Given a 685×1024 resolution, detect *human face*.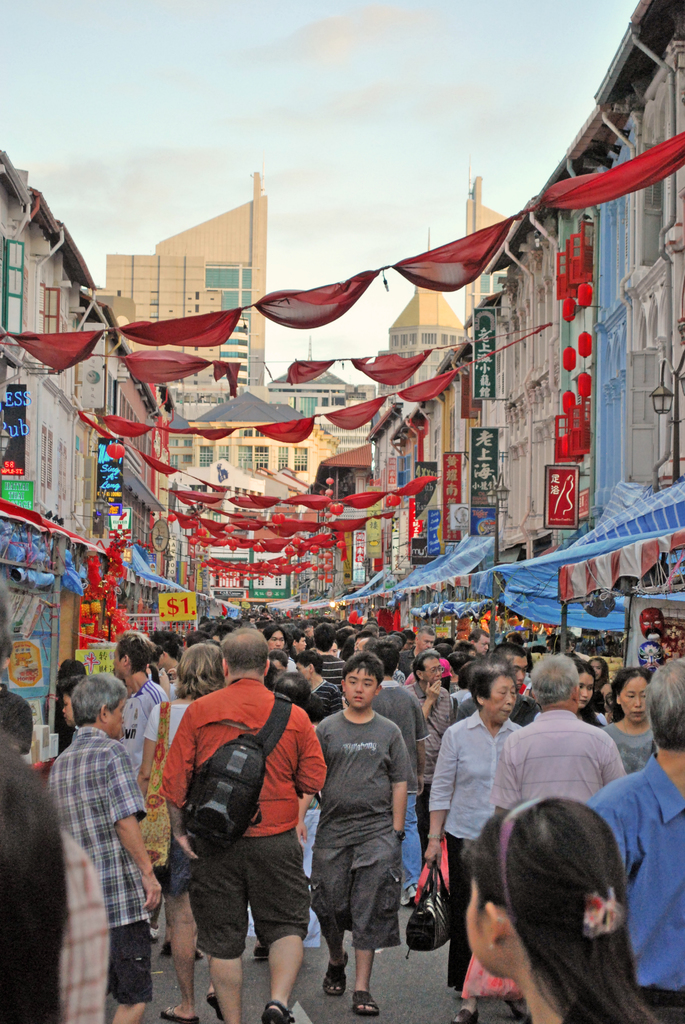
crop(507, 659, 528, 682).
